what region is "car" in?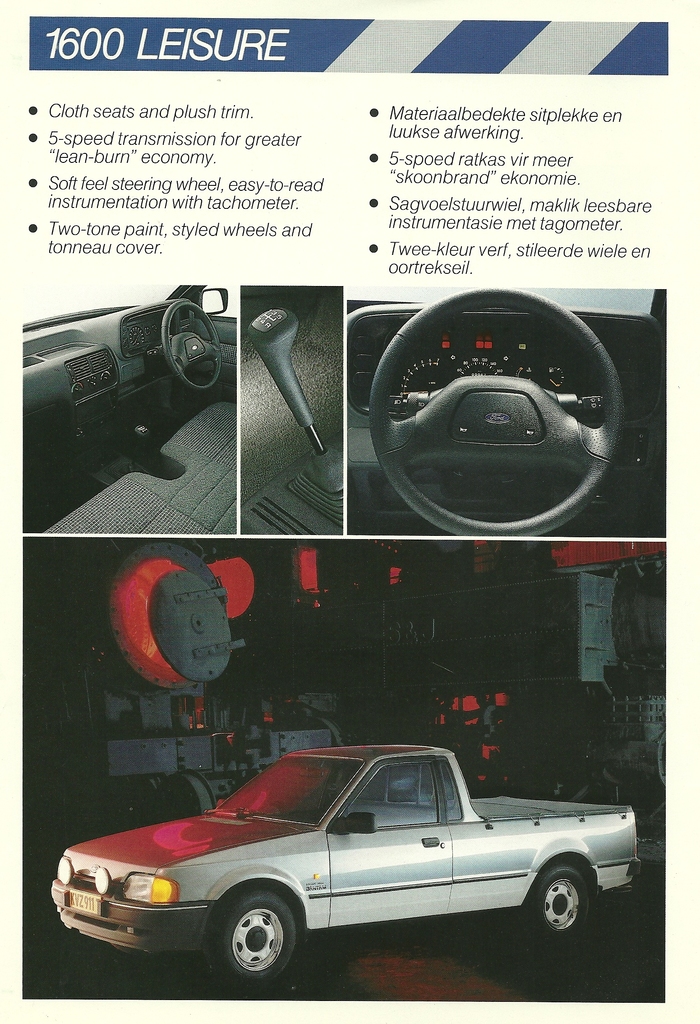
(240,281,343,535).
